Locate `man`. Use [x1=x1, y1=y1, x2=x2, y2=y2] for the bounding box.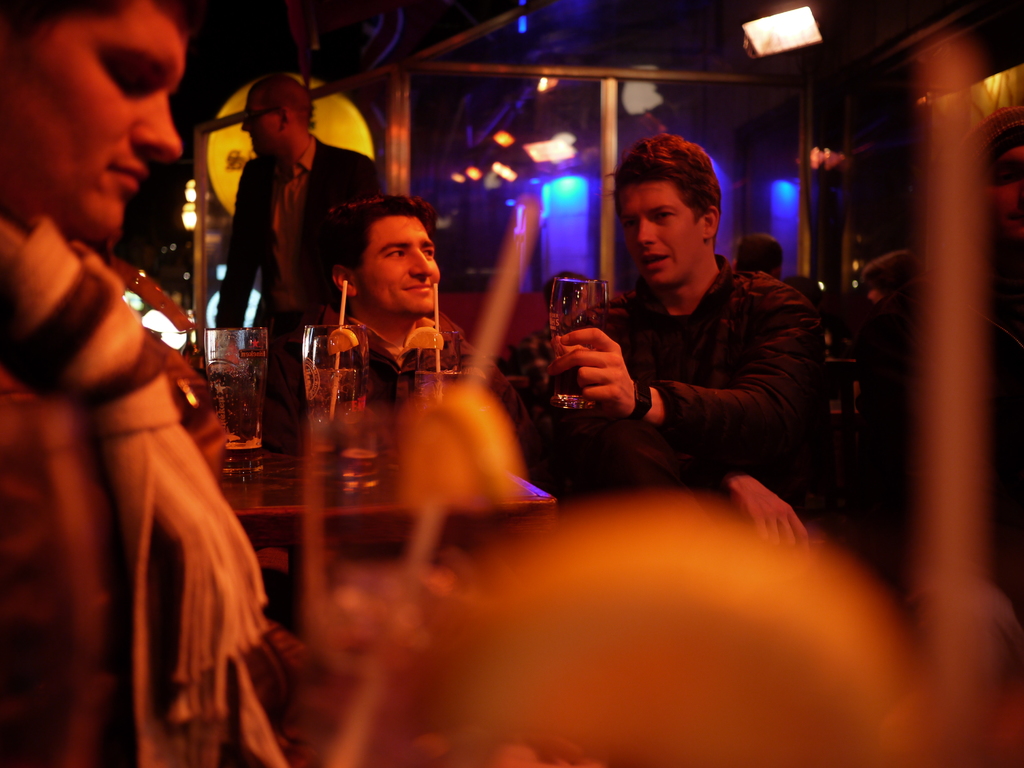
[x1=225, y1=184, x2=509, y2=454].
